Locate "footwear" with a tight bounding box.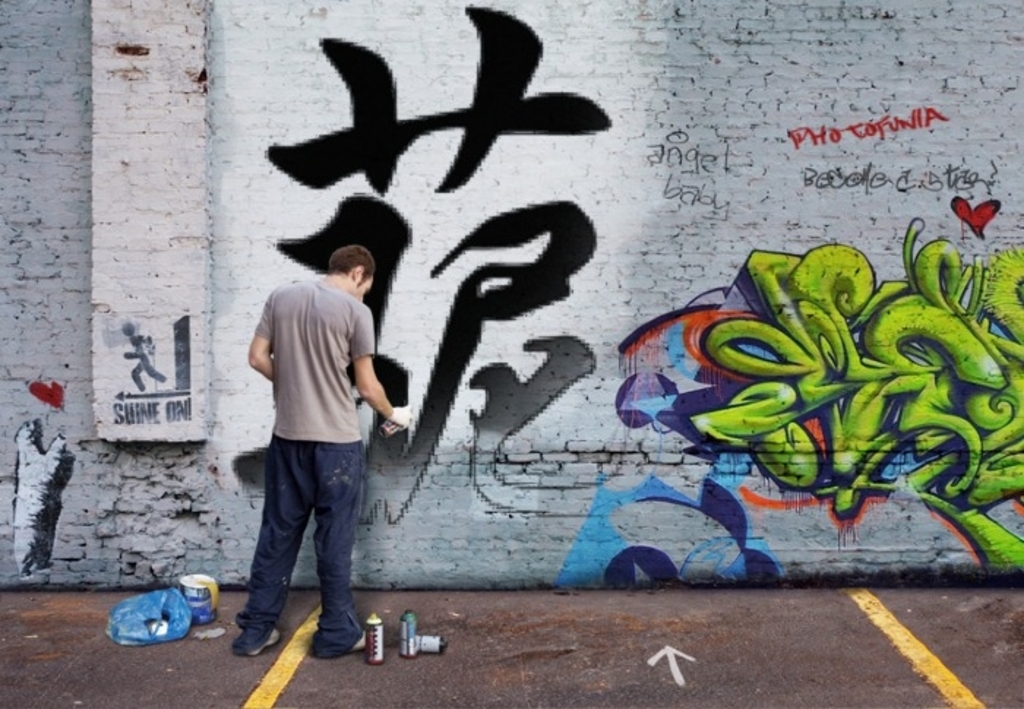
(238,629,285,661).
